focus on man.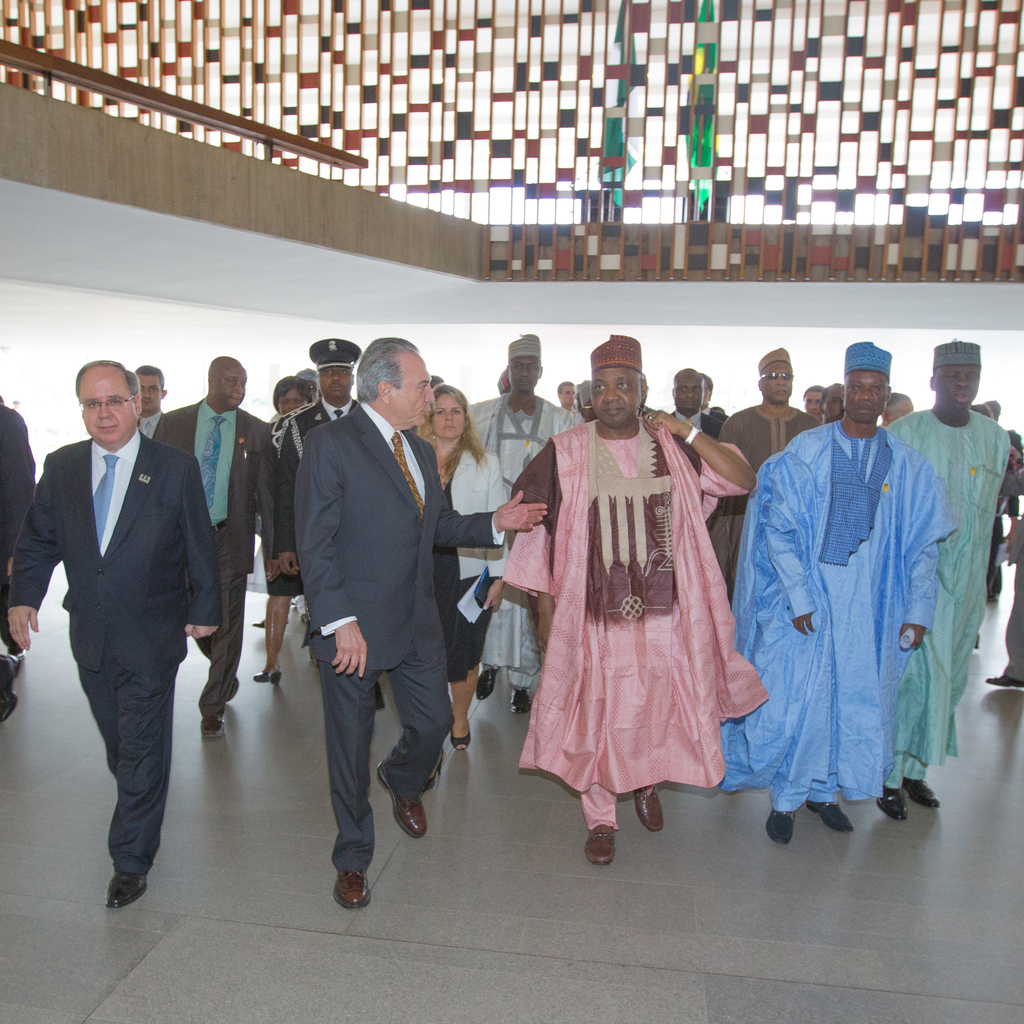
Focused at <region>704, 343, 821, 622</region>.
